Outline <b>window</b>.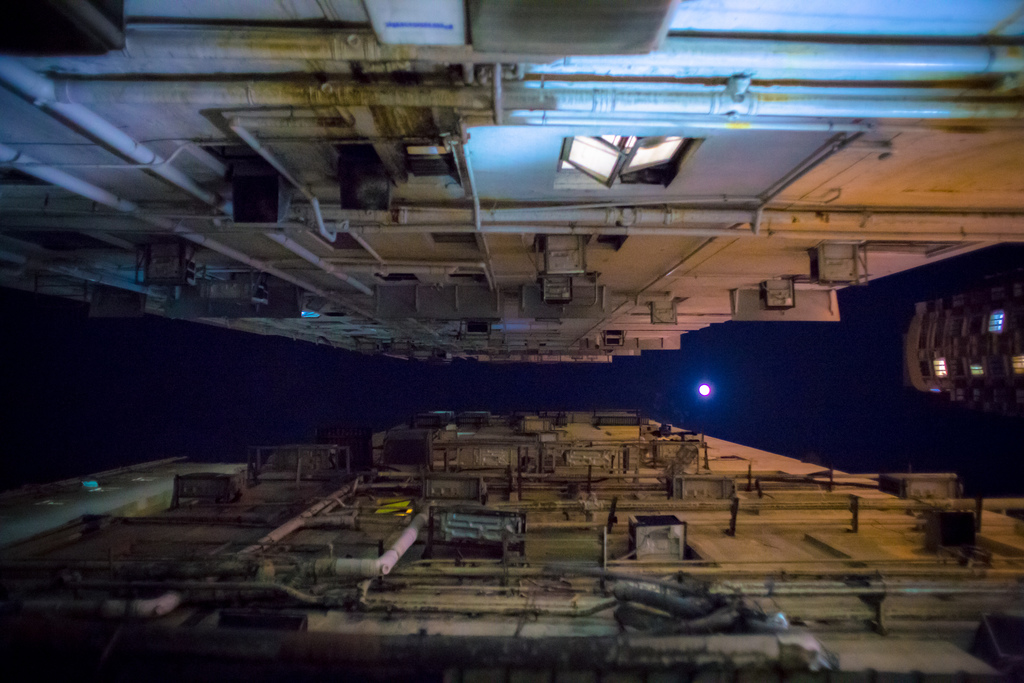
Outline: <bbox>965, 358, 985, 374</bbox>.
